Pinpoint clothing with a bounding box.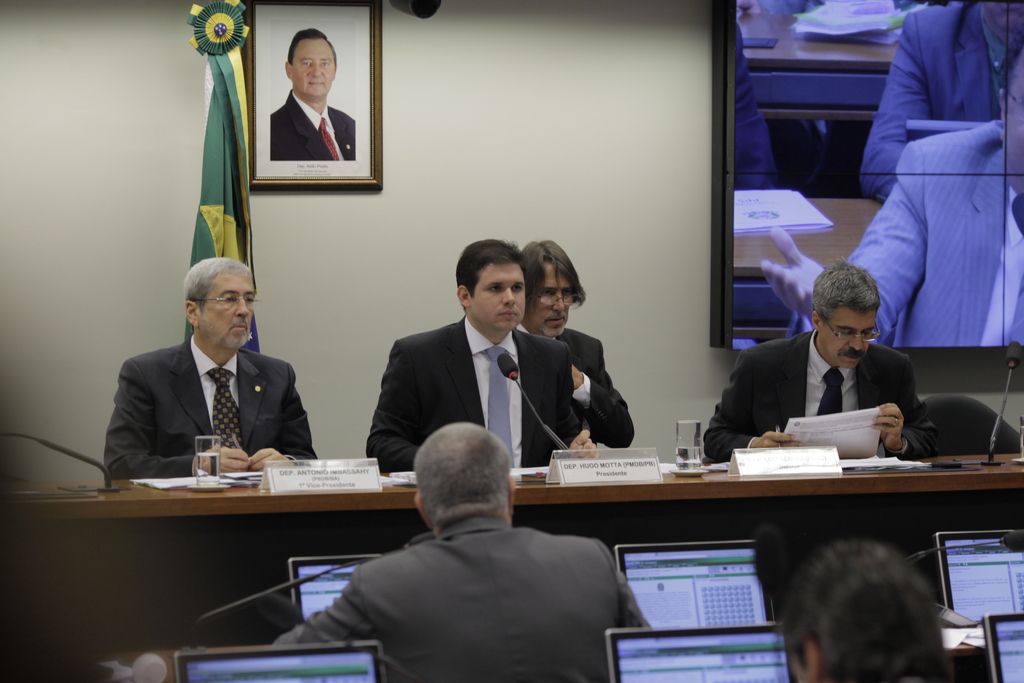
pyautogui.locateOnScreen(709, 336, 931, 469).
